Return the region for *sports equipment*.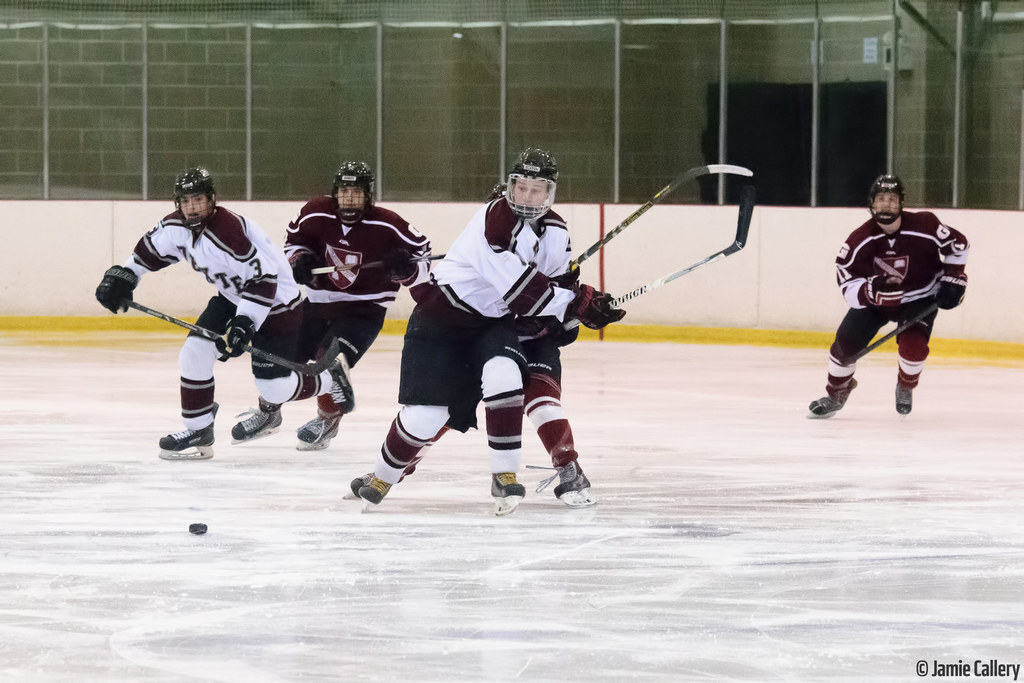
detection(230, 399, 282, 445).
